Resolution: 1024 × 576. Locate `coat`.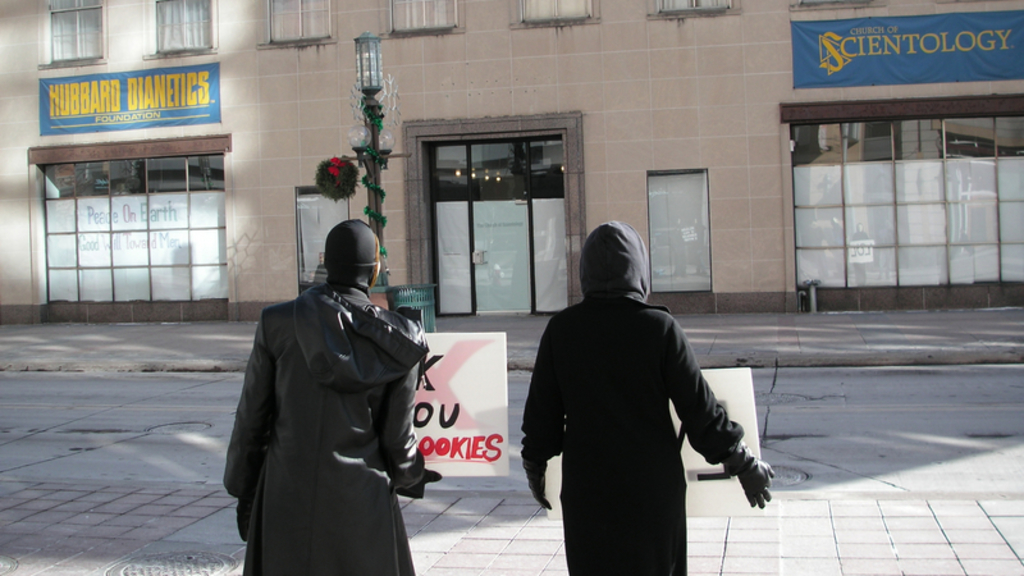
select_region(224, 236, 430, 548).
